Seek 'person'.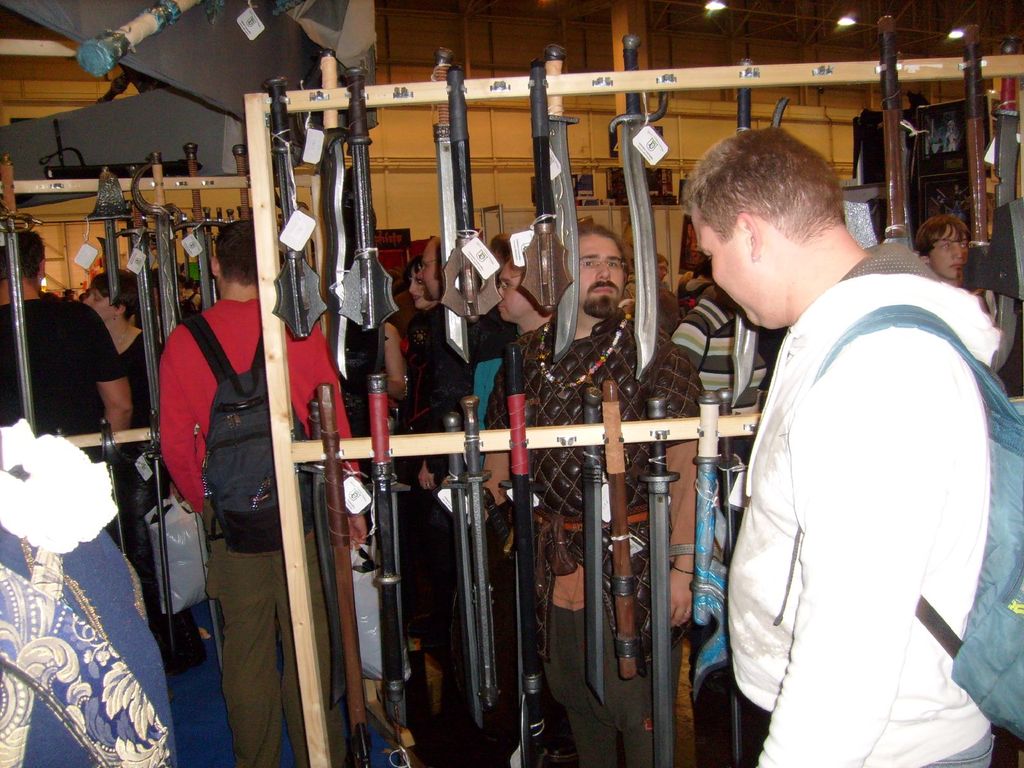
360,245,485,720.
